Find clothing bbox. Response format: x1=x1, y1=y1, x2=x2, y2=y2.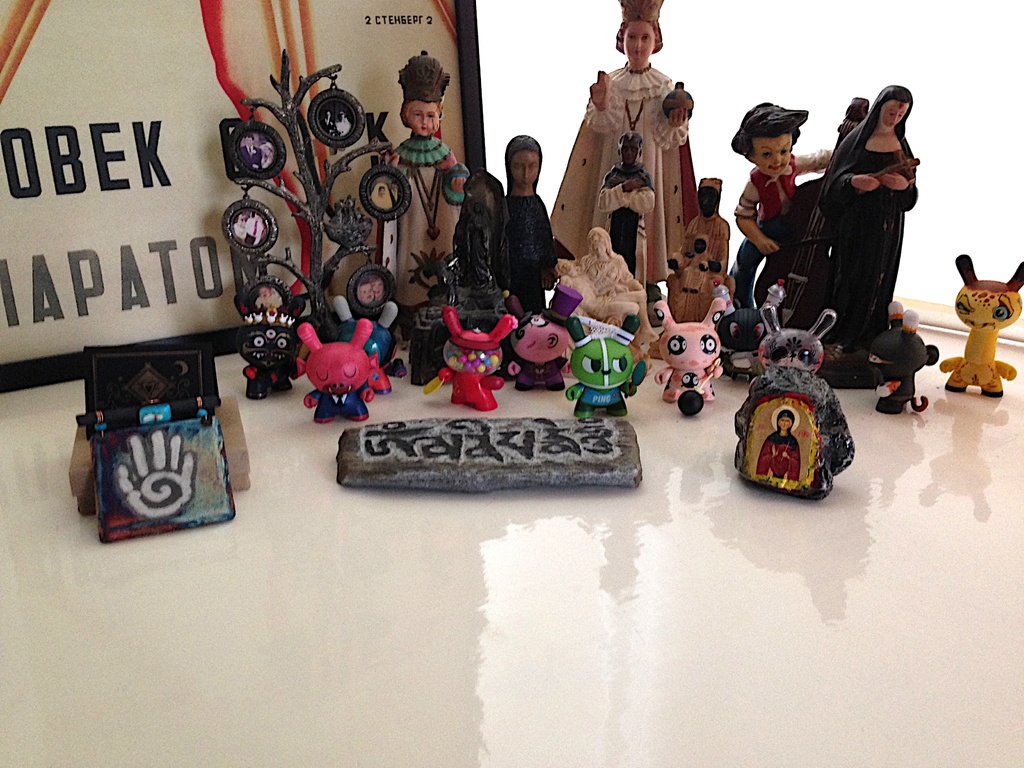
x1=500, y1=185, x2=554, y2=309.
